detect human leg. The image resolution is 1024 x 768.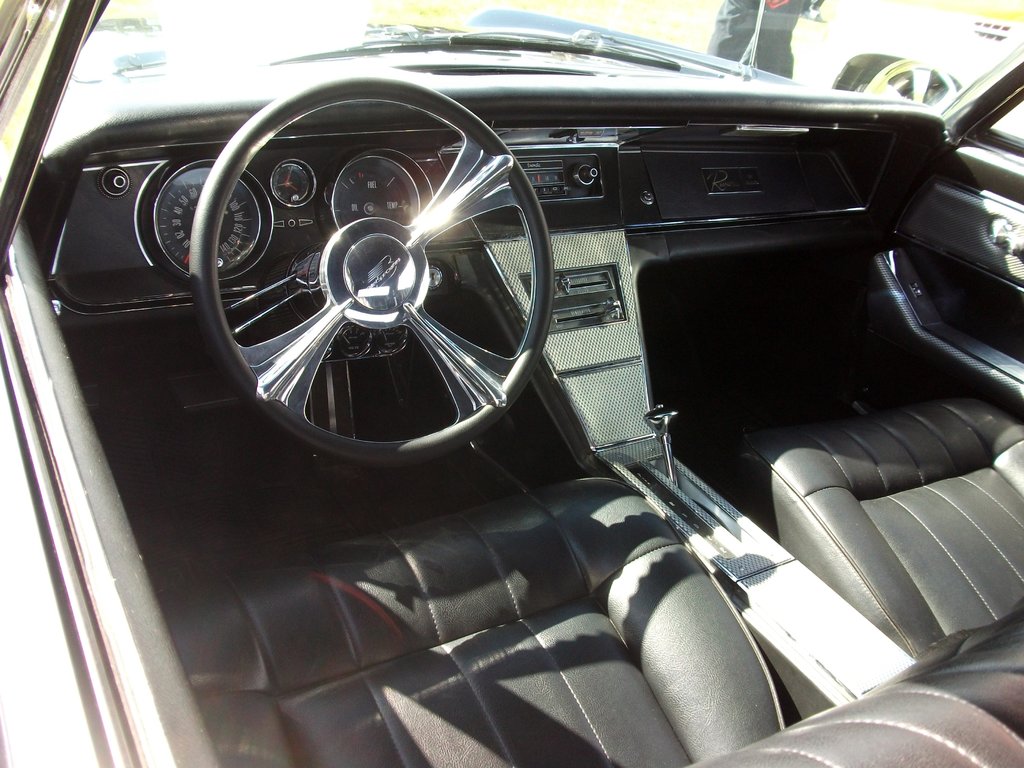
(747,0,808,73).
